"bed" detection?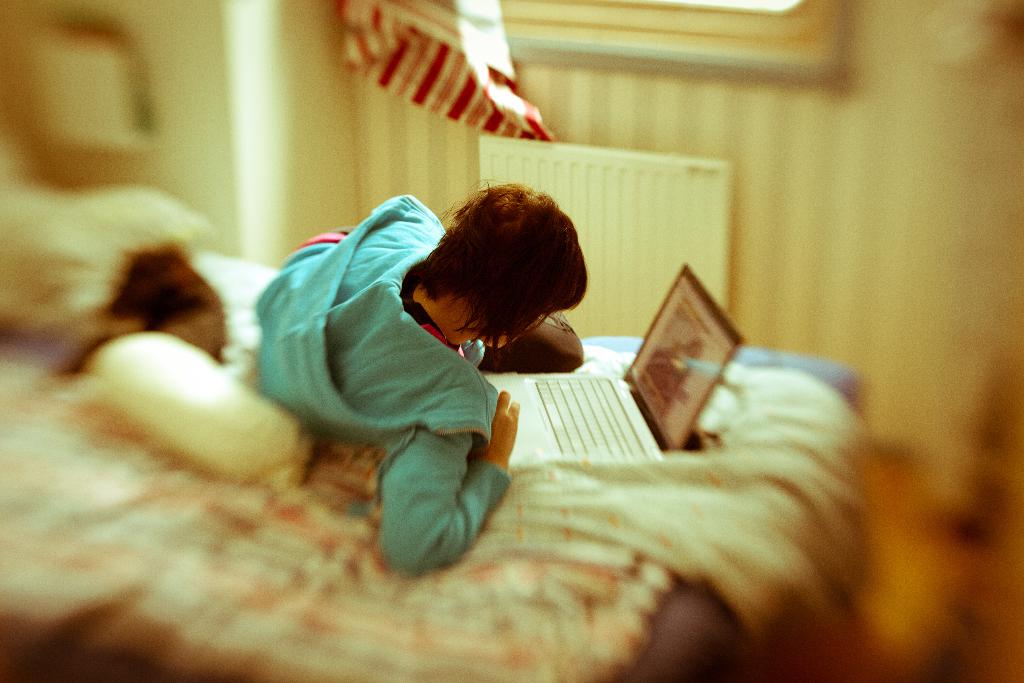
detection(0, 177, 867, 682)
